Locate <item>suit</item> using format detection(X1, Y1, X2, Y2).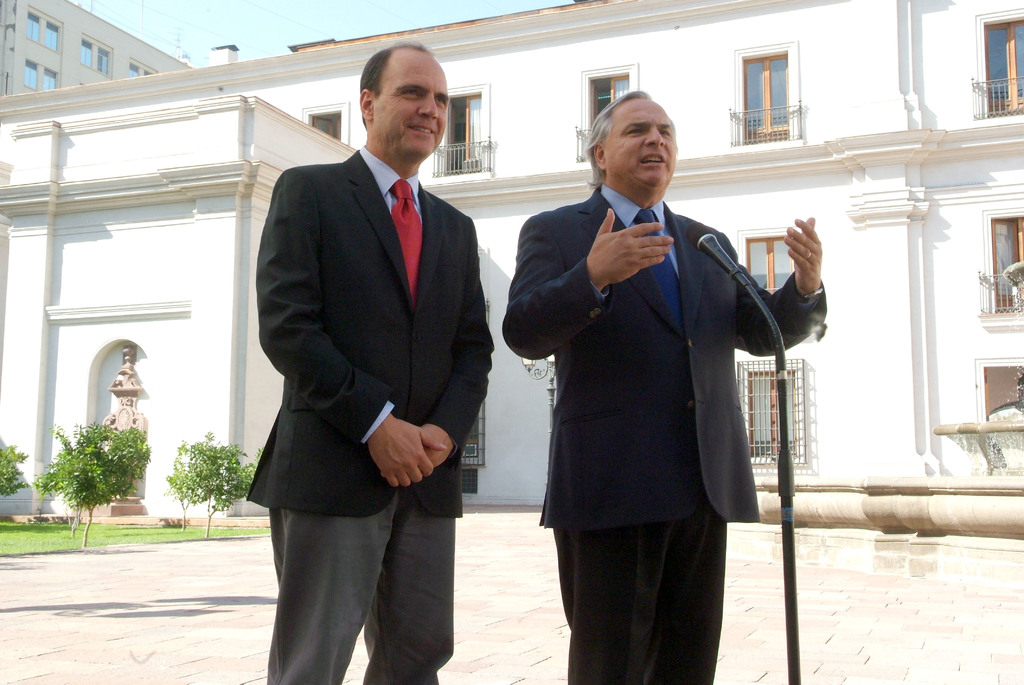
detection(244, 144, 493, 684).
